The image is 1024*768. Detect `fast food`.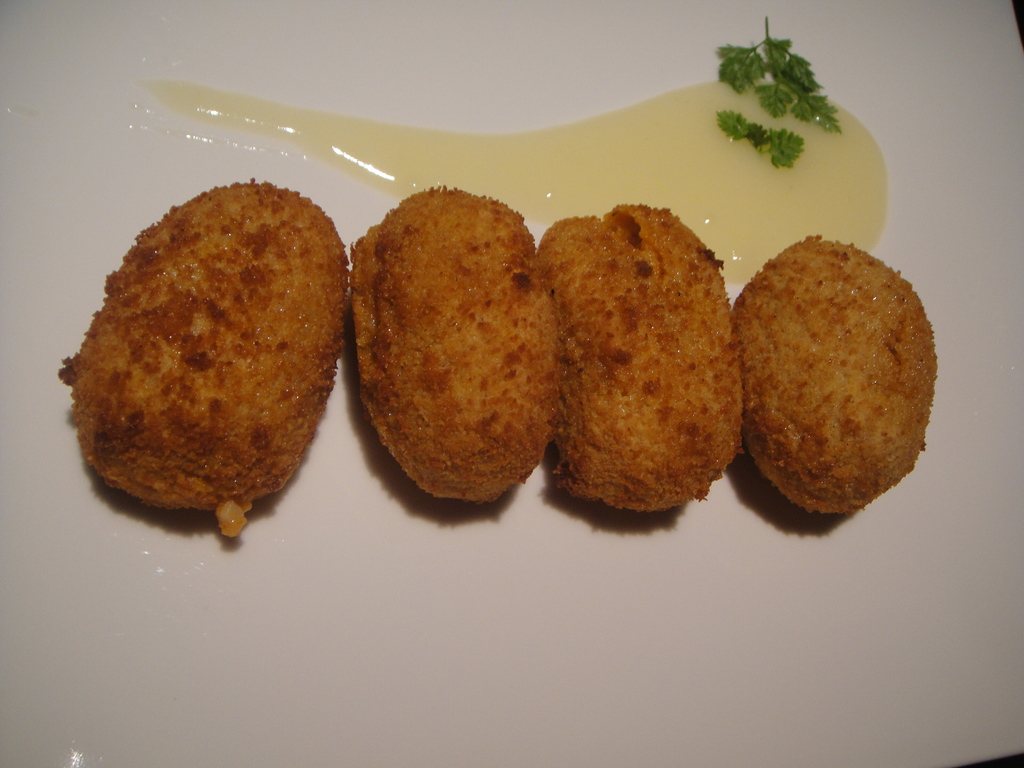
Detection: crop(349, 185, 563, 508).
